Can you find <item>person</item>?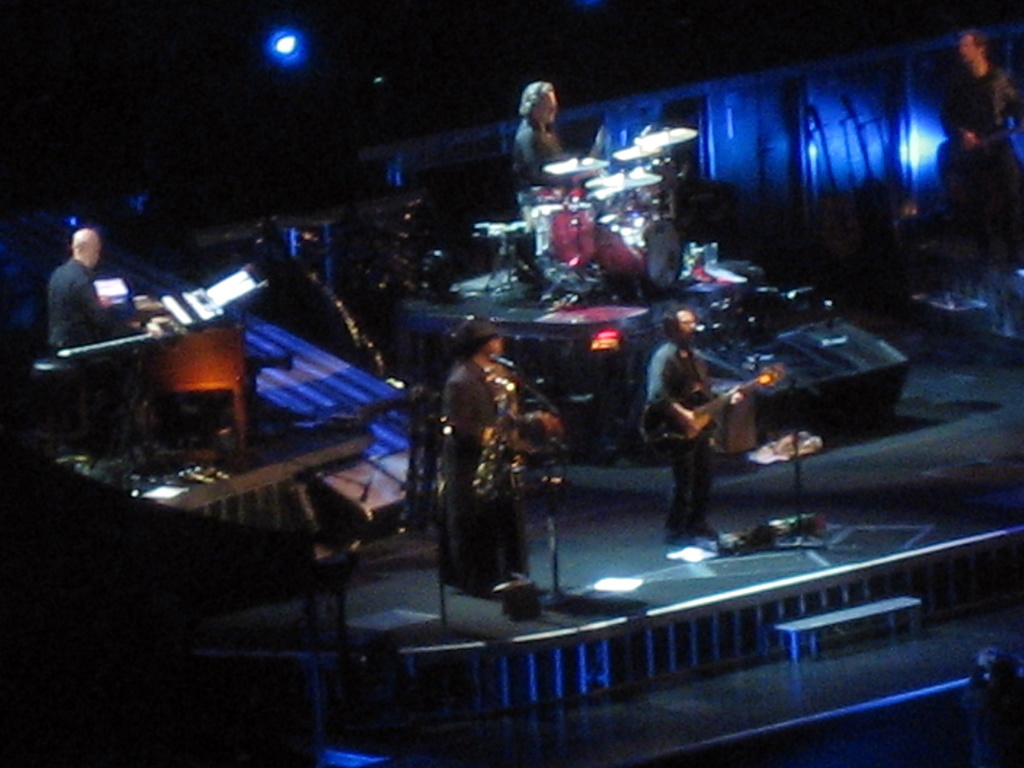
Yes, bounding box: box=[48, 224, 157, 474].
